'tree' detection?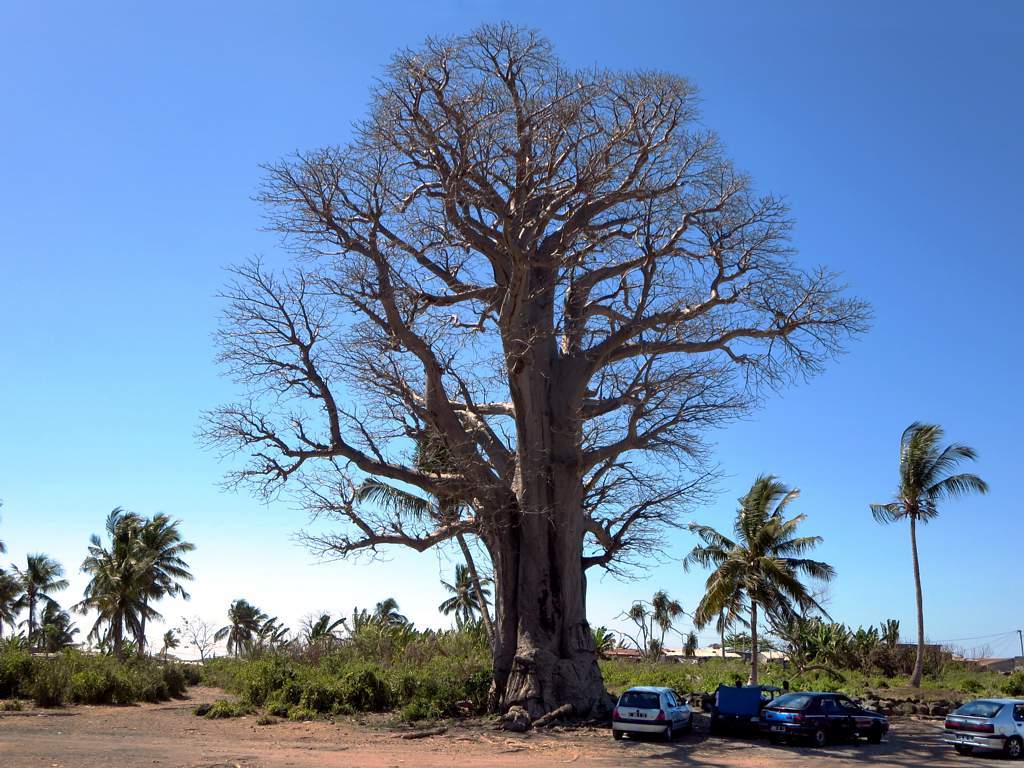
rect(720, 628, 779, 664)
